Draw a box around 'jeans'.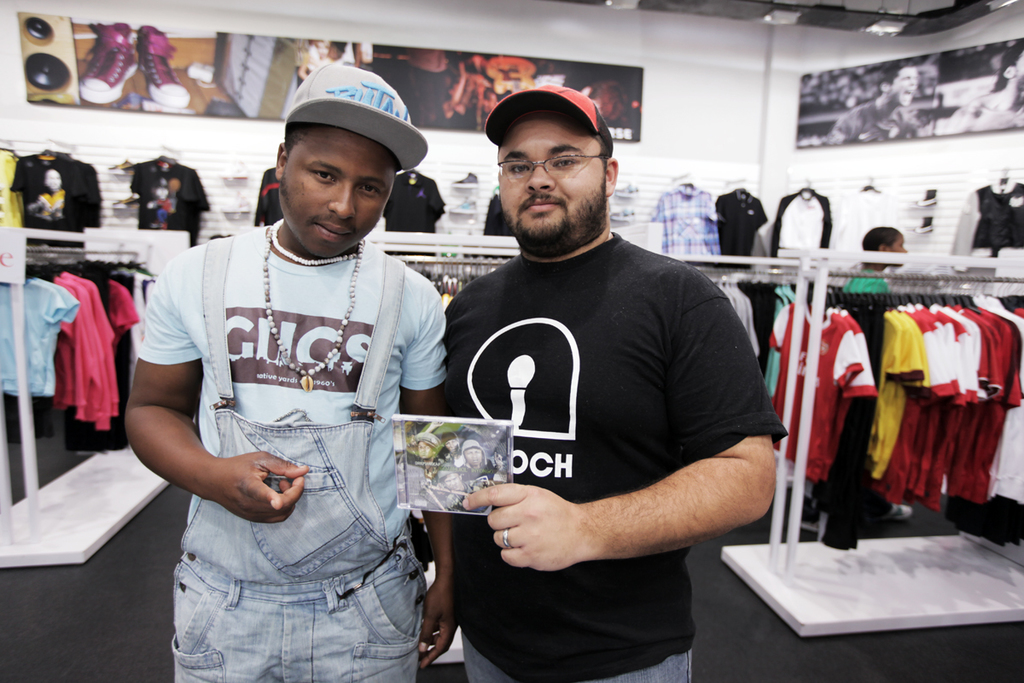
(left=183, top=540, right=442, bottom=680).
